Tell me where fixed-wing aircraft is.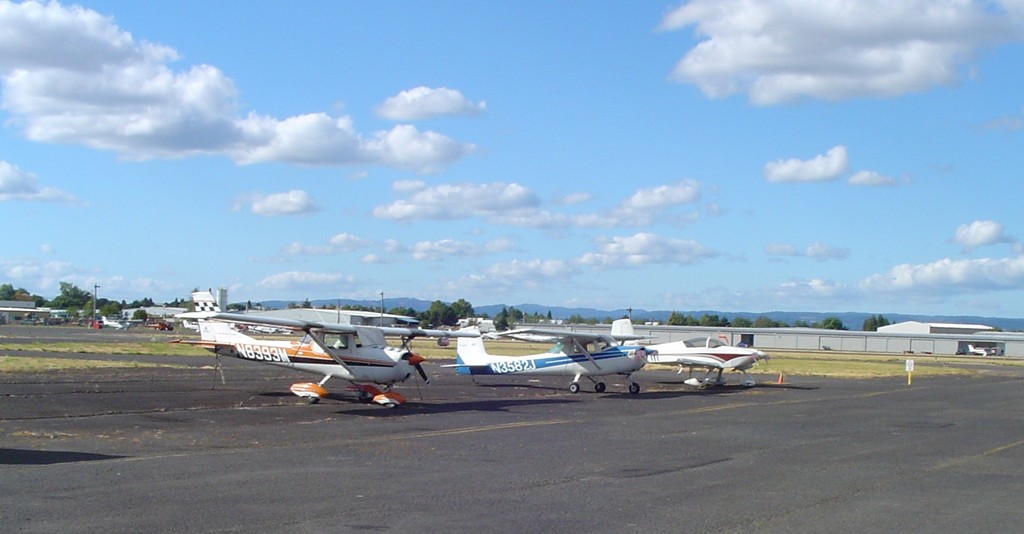
fixed-wing aircraft is at bbox(168, 287, 481, 410).
